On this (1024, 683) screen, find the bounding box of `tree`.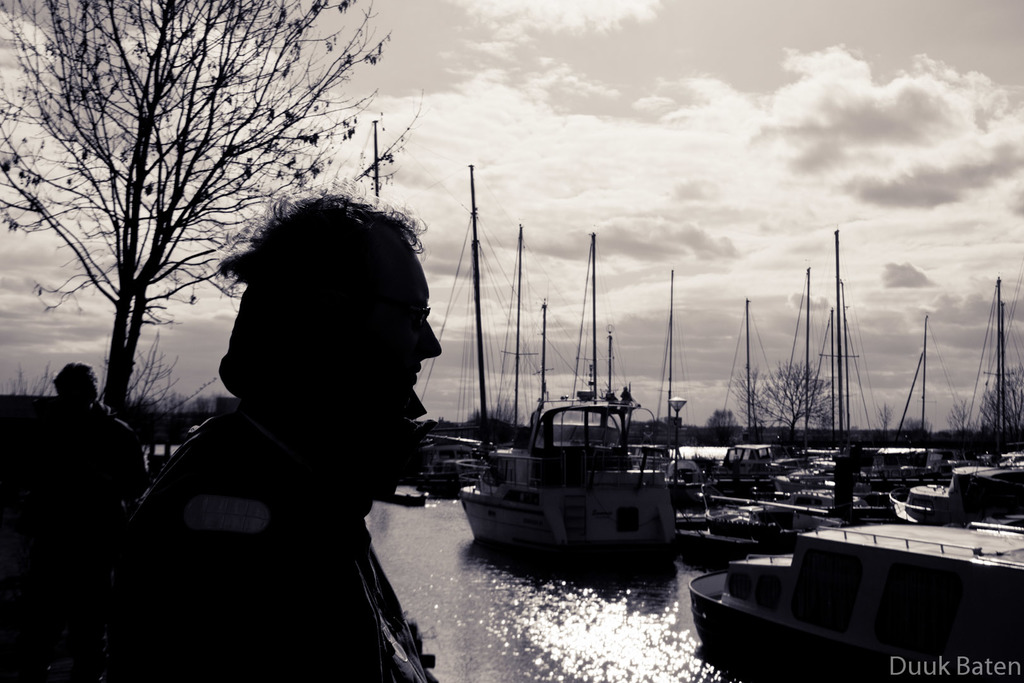
Bounding box: locate(122, 331, 214, 423).
